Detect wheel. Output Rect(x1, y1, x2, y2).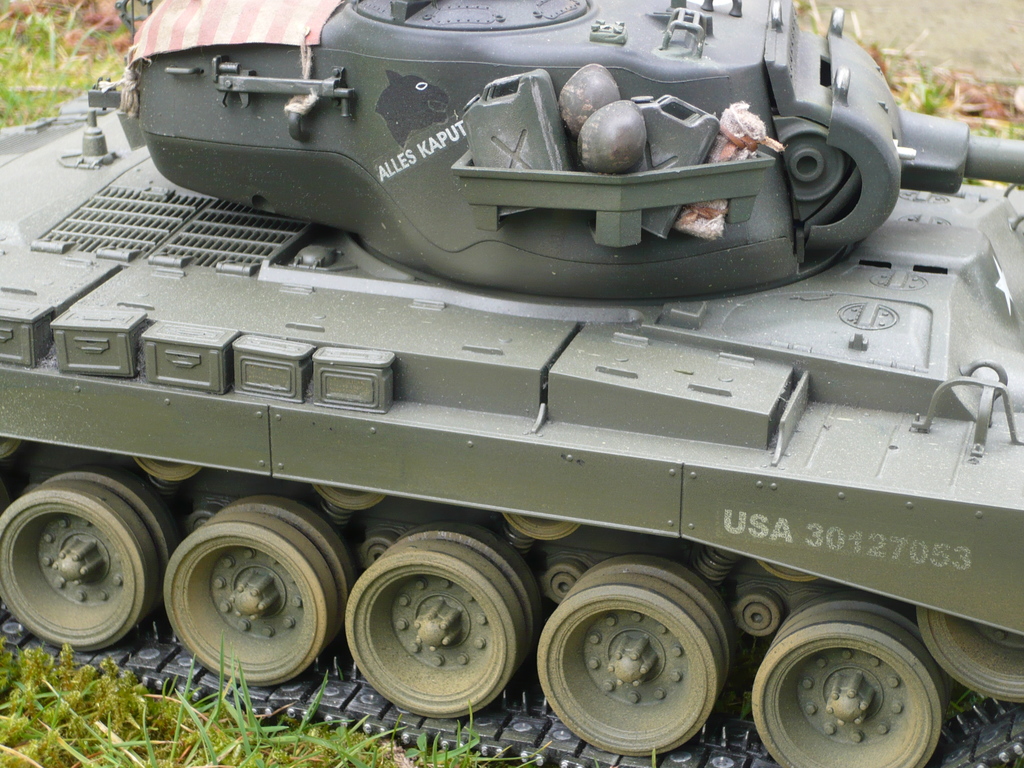
Rect(501, 511, 583, 544).
